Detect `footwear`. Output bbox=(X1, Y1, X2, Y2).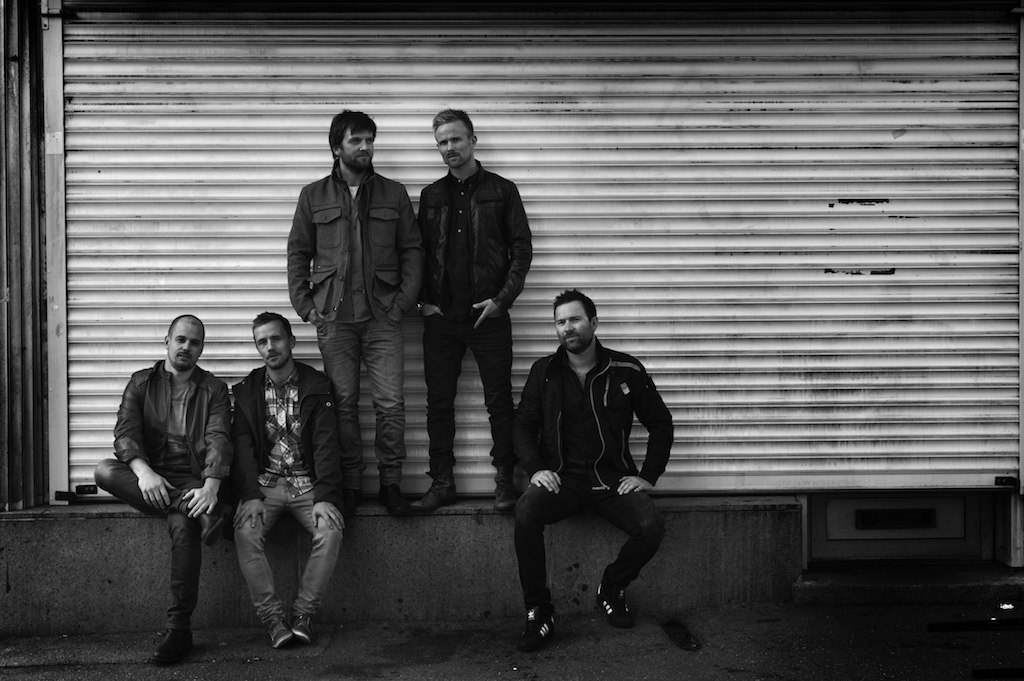
bbox=(493, 464, 519, 512).
